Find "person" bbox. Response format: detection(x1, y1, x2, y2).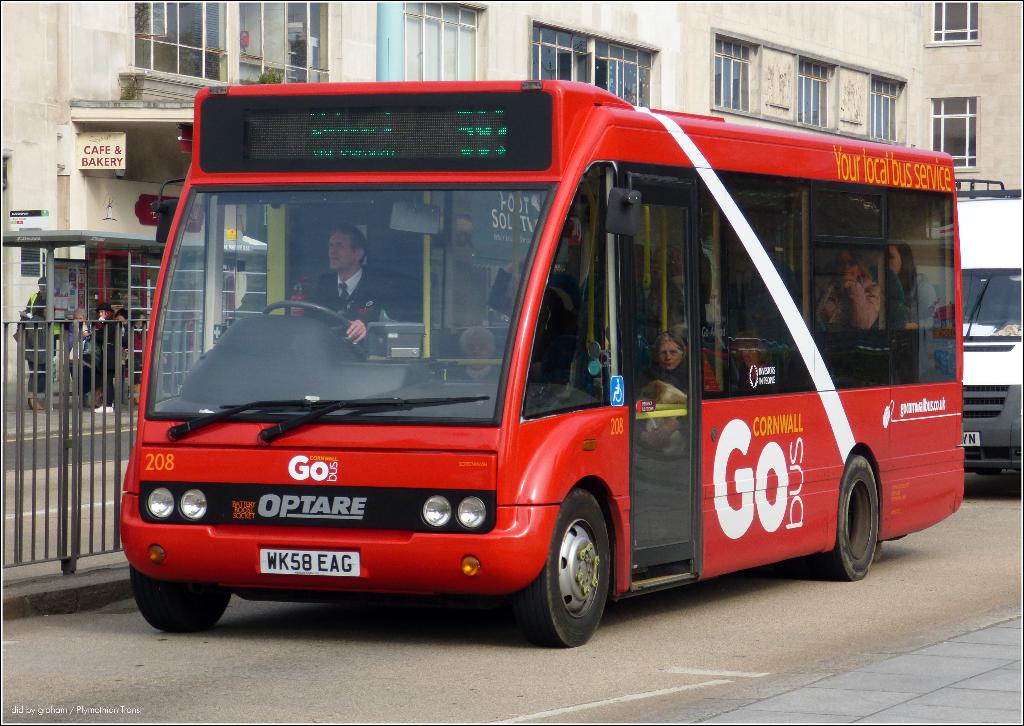
detection(129, 309, 149, 406).
